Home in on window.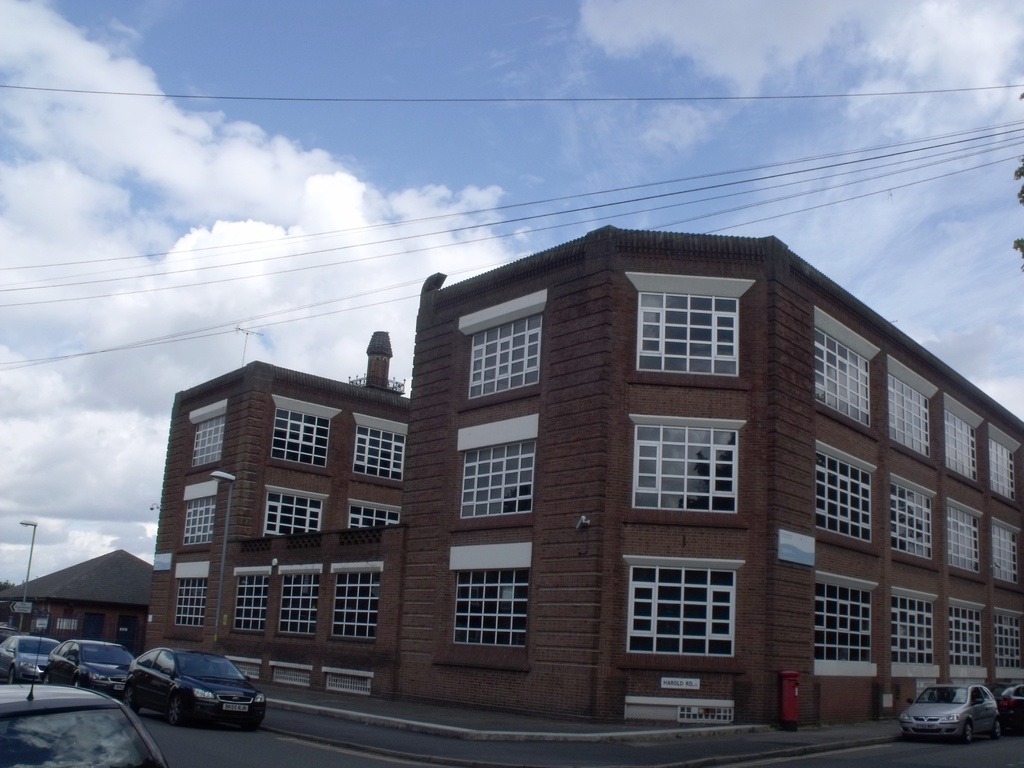
Homed in at Rect(337, 498, 410, 534).
